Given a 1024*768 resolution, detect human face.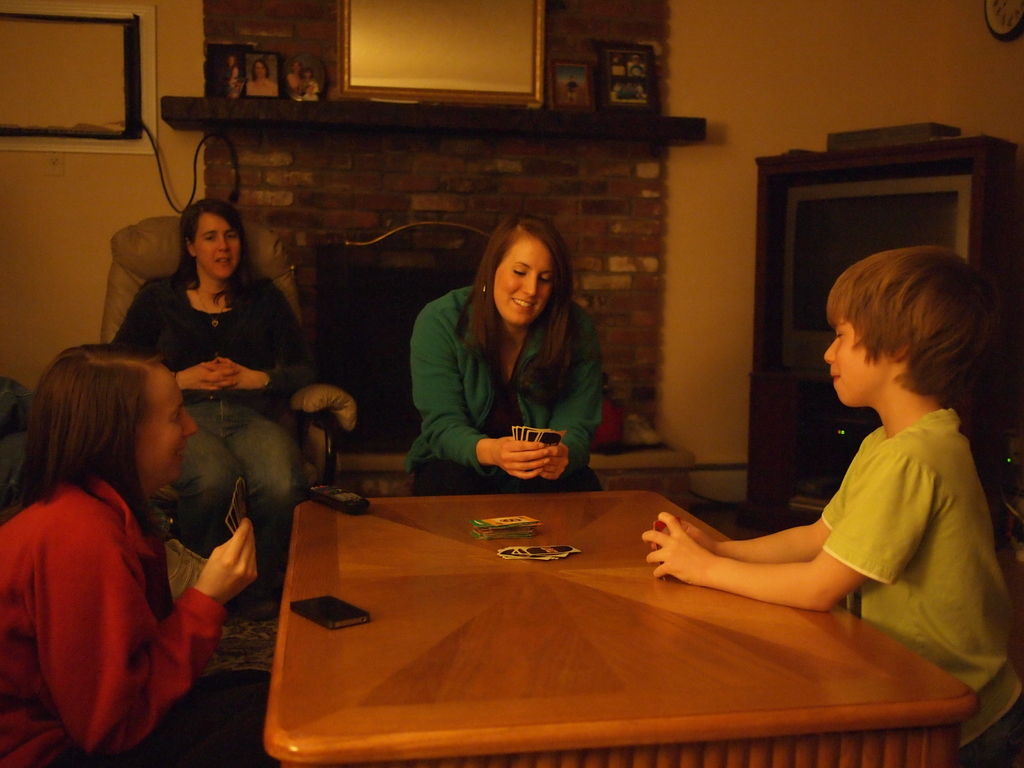
box(495, 236, 552, 325).
